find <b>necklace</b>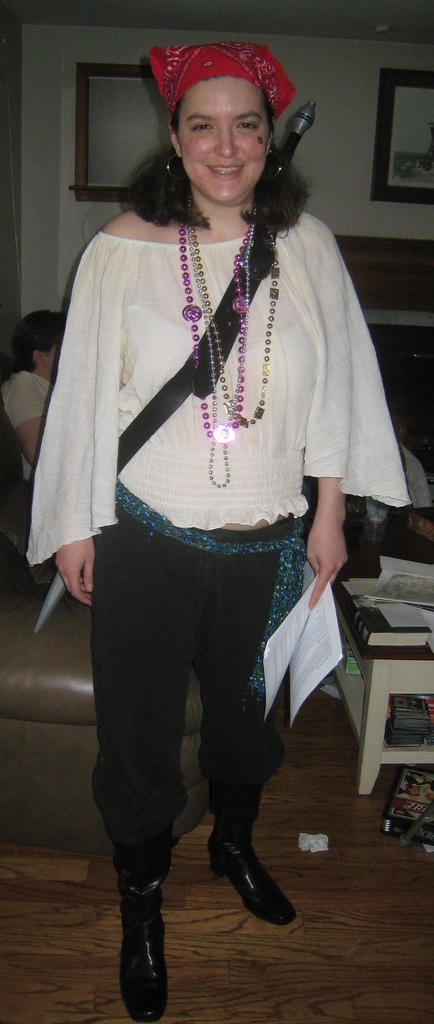
box(176, 218, 253, 444)
